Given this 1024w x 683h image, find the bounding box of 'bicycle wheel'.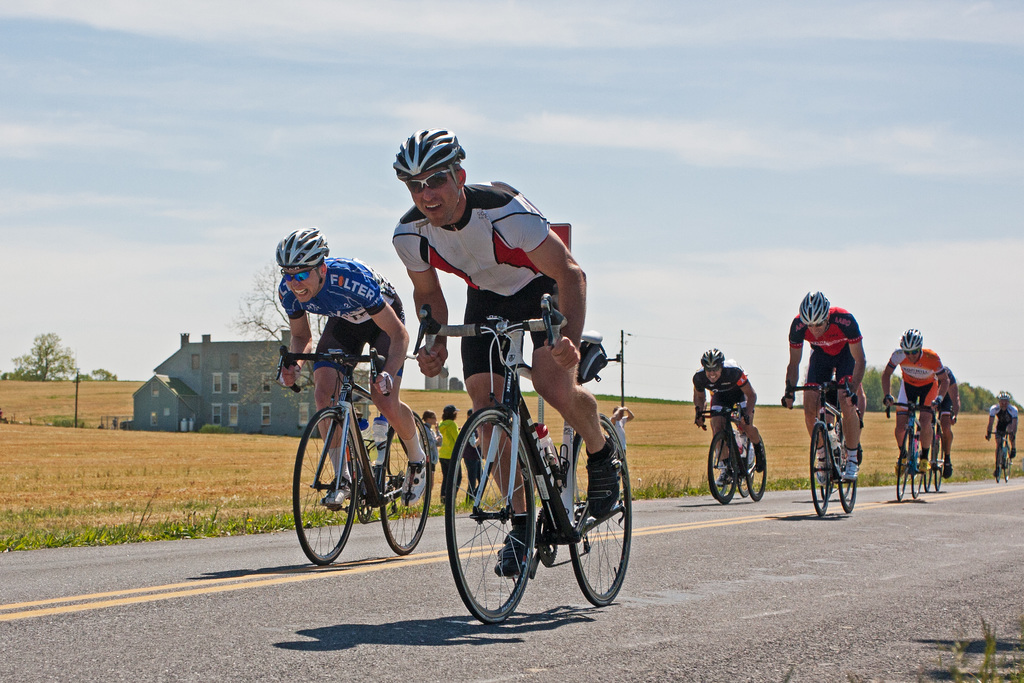
select_region(745, 432, 770, 497).
